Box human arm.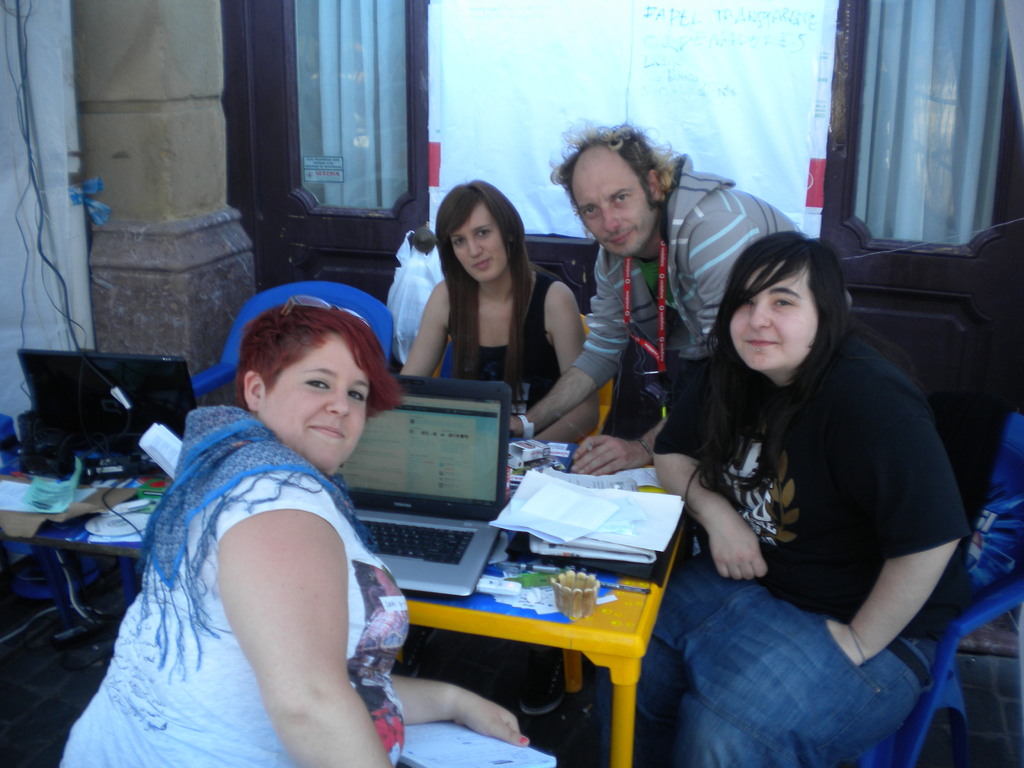
211/461/401/767.
